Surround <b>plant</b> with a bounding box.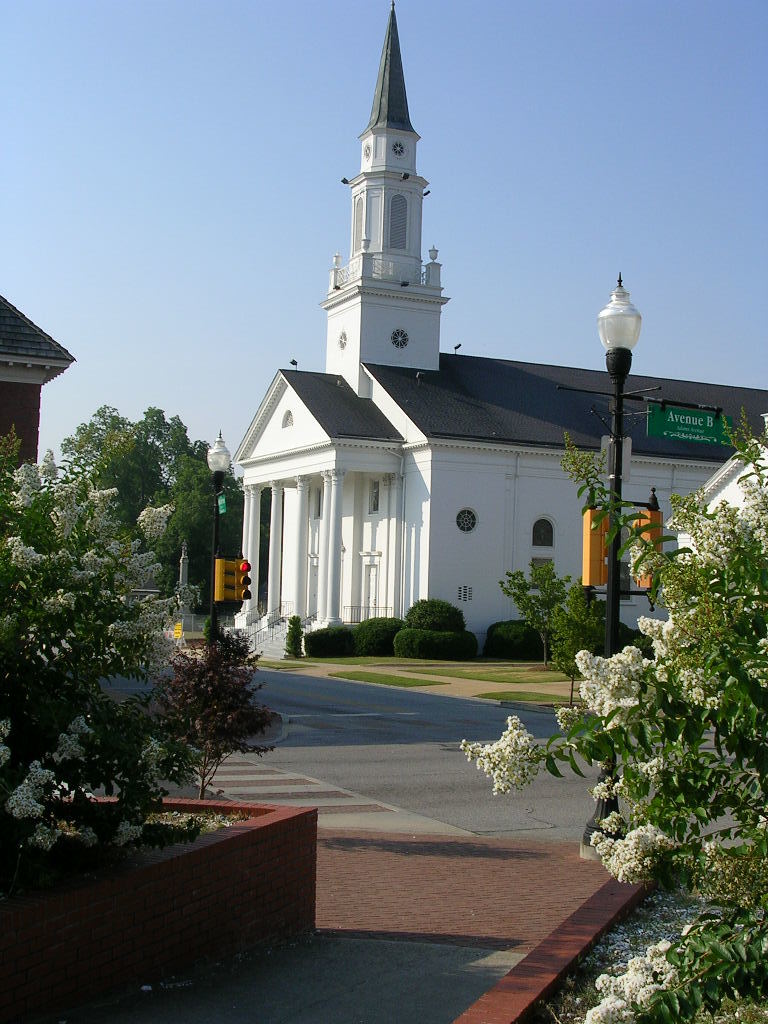
{"x1": 271, "y1": 618, "x2": 305, "y2": 657}.
